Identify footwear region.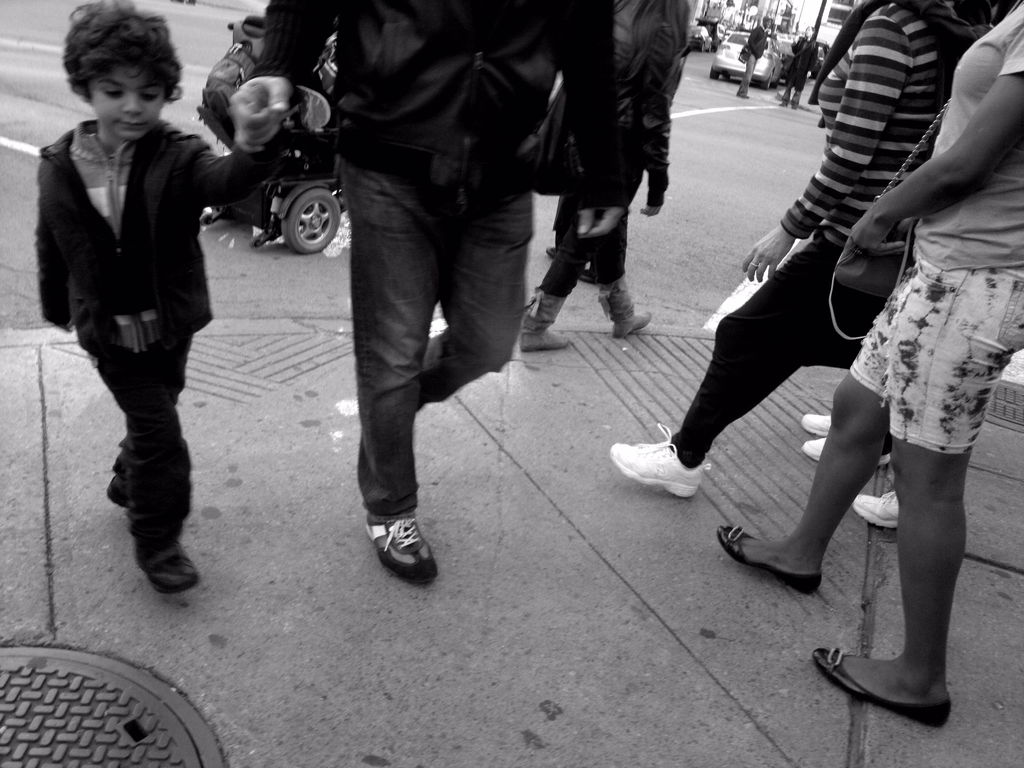
Region: locate(132, 541, 203, 593).
